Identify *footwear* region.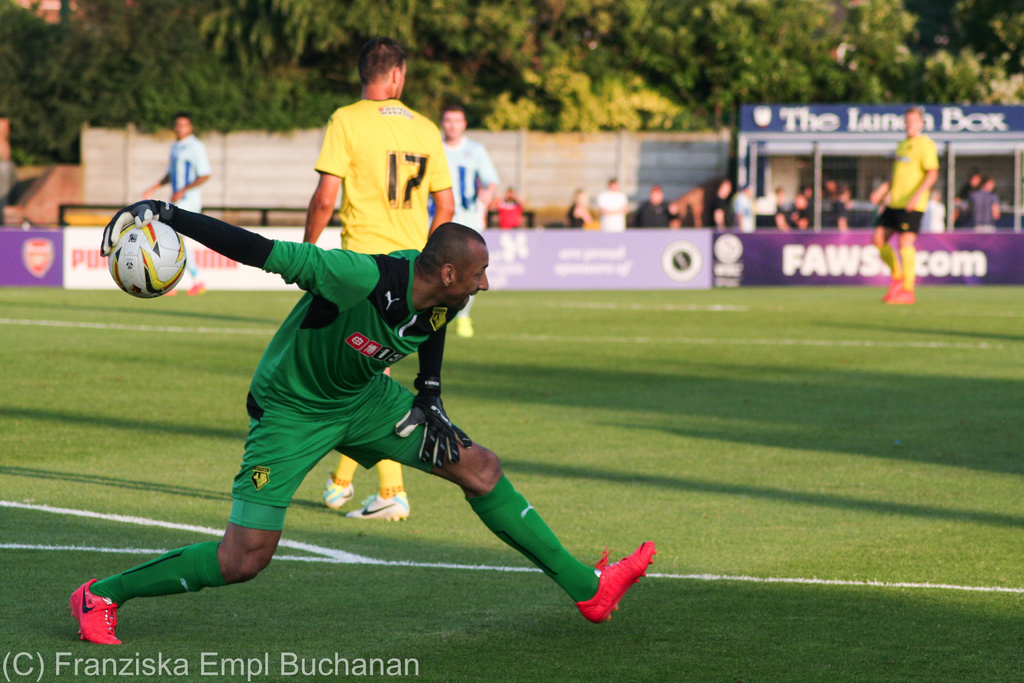
Region: locate(323, 474, 356, 513).
